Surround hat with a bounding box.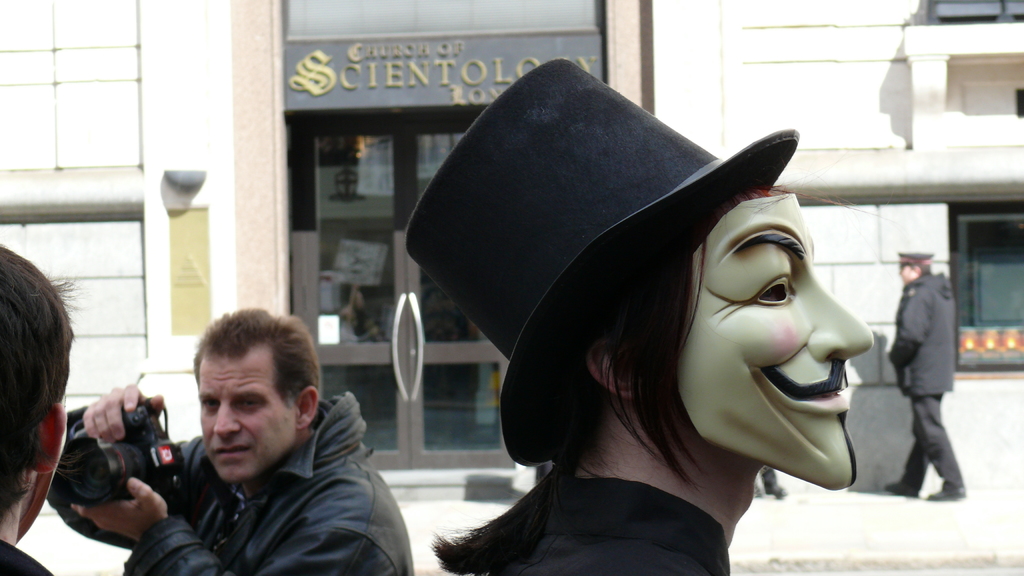
<region>403, 52, 801, 465</region>.
